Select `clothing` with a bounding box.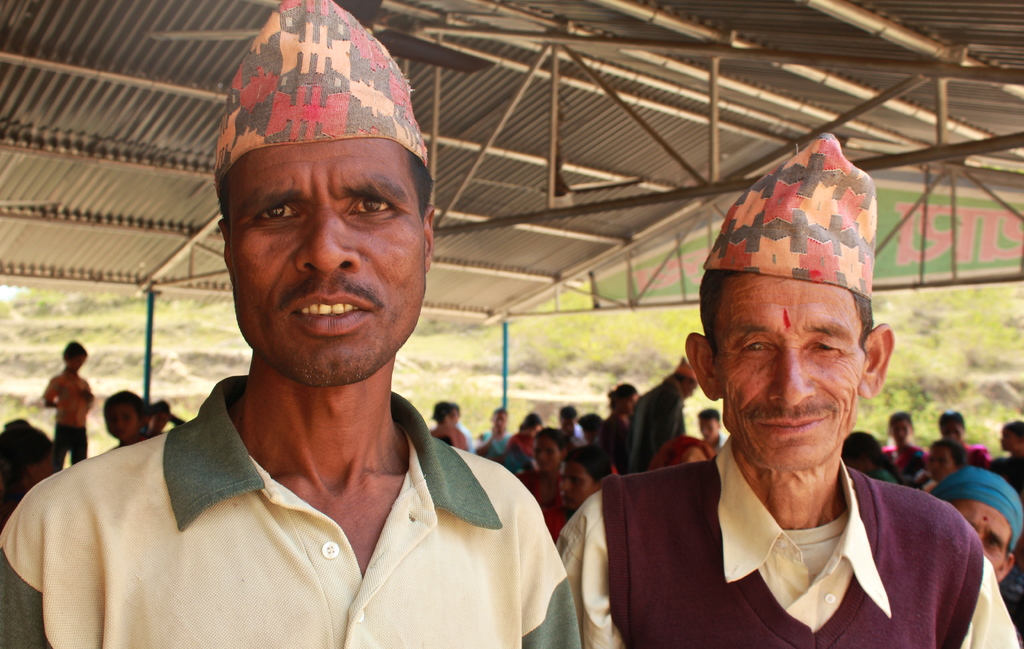
627 374 688 472.
